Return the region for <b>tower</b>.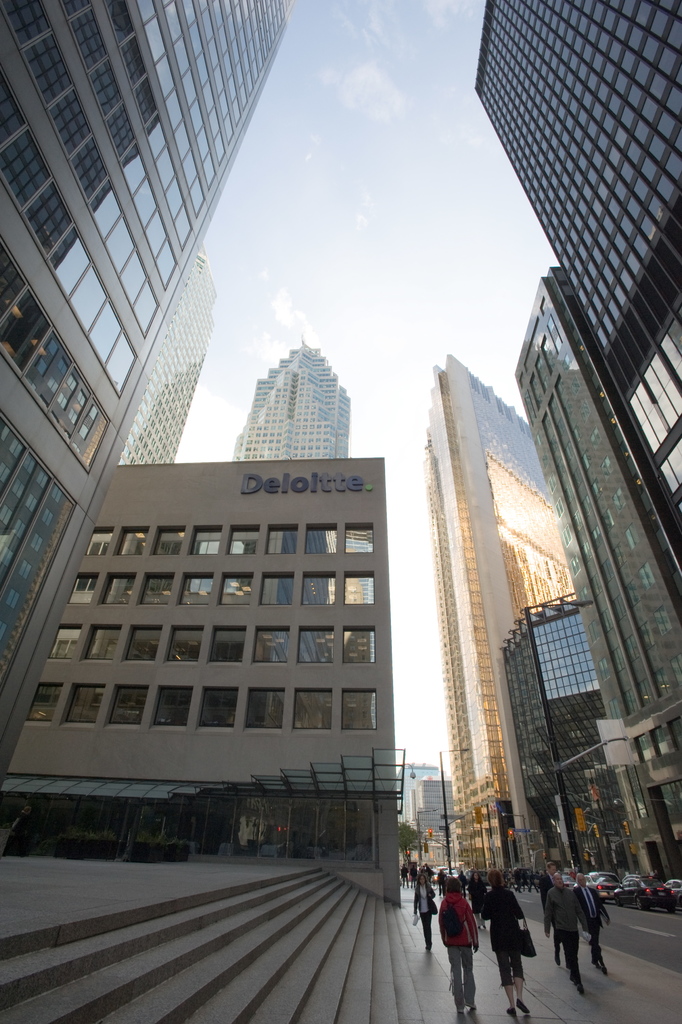
Rect(474, 1, 681, 559).
